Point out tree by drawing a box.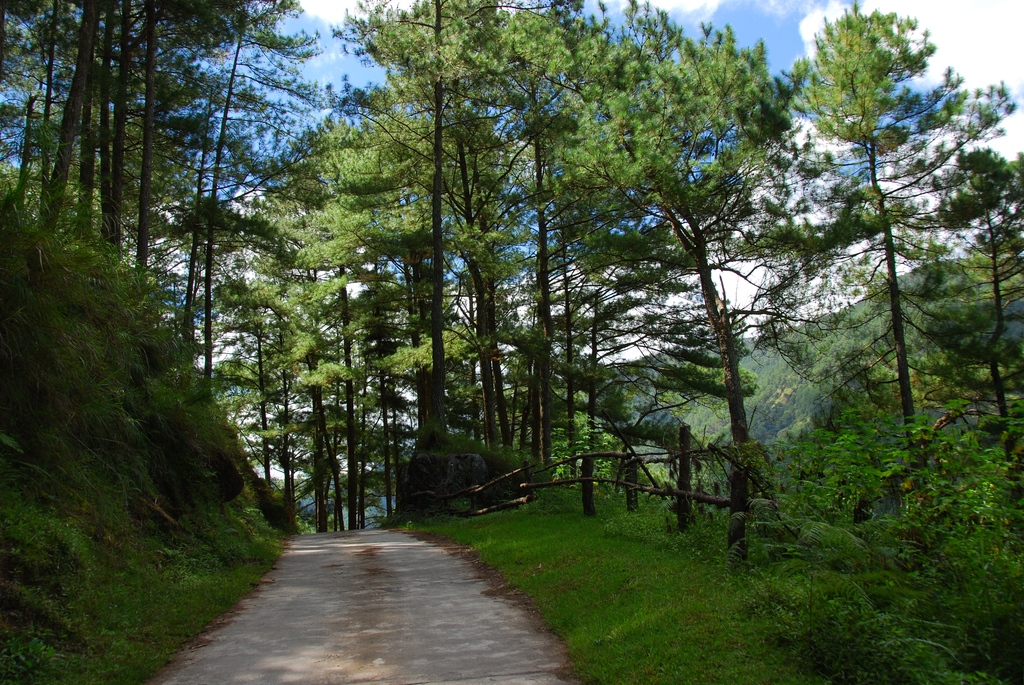
934 132 1023 420.
